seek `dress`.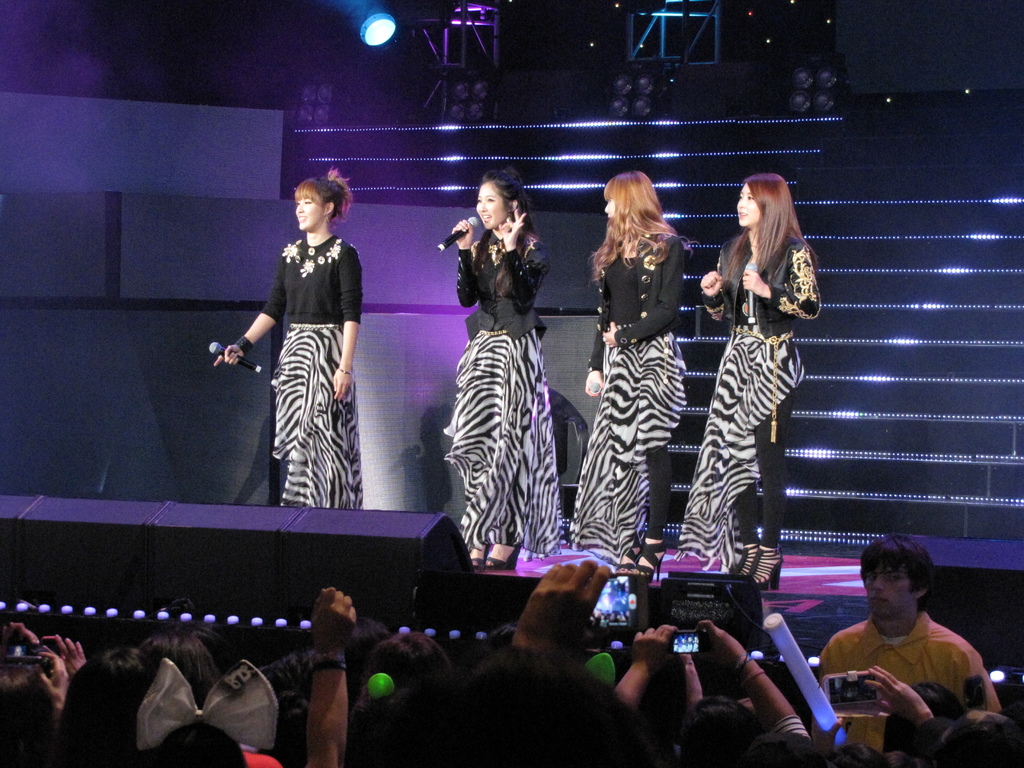
<box>257,218,369,535</box>.
